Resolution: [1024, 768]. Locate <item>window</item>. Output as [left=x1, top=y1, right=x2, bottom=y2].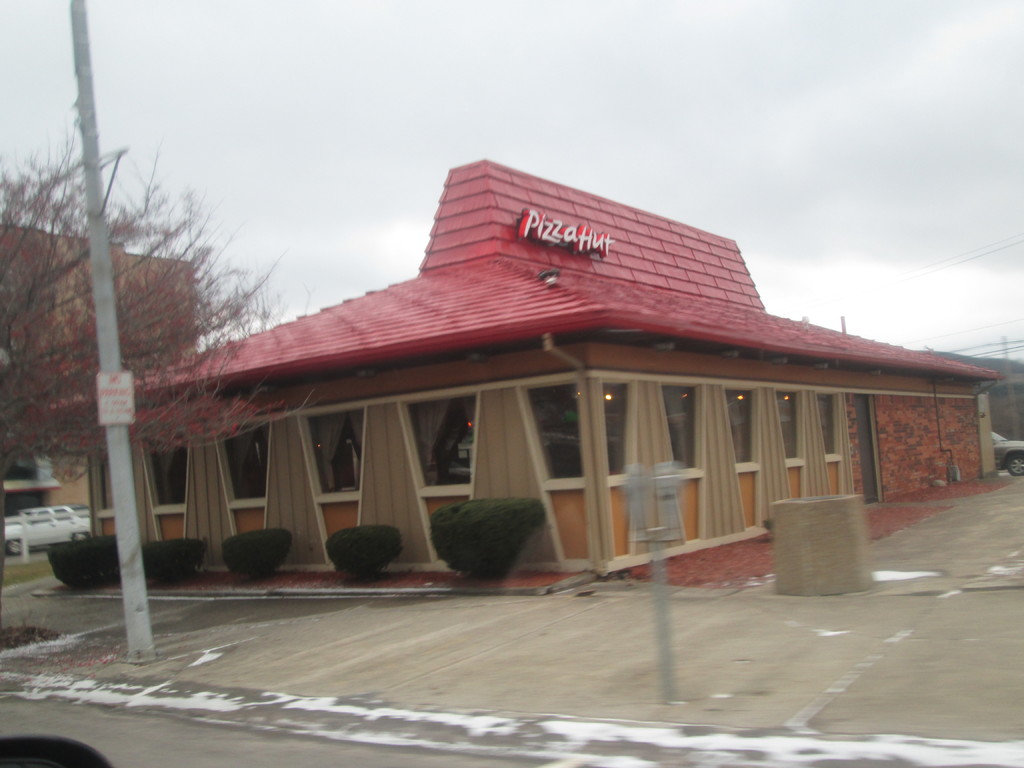
[left=520, top=378, right=584, bottom=481].
